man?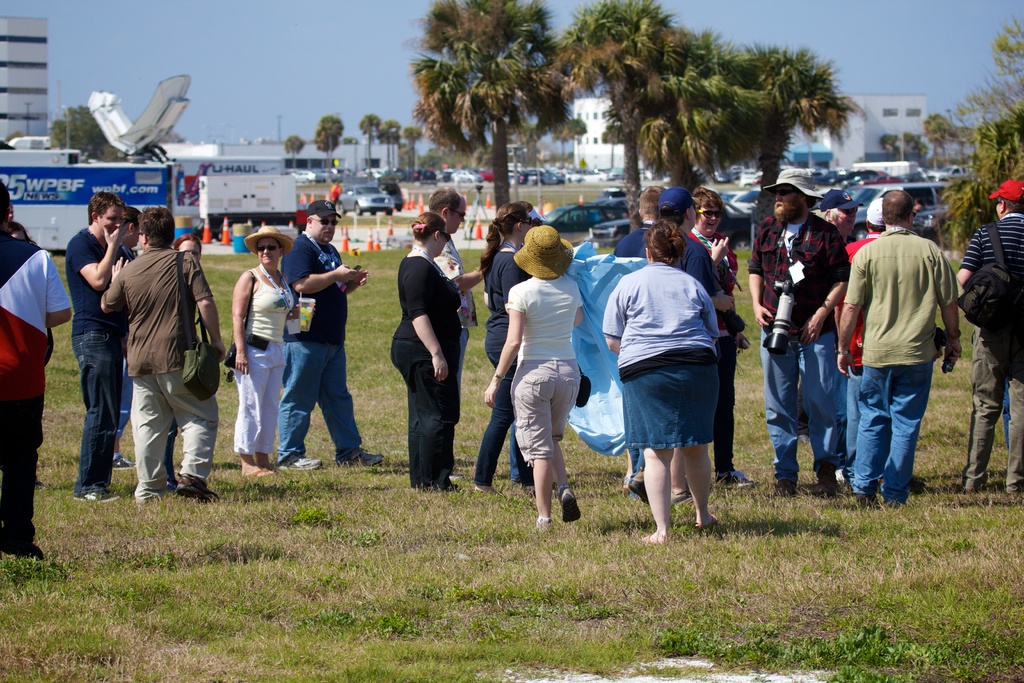
l=277, t=201, r=388, b=472
